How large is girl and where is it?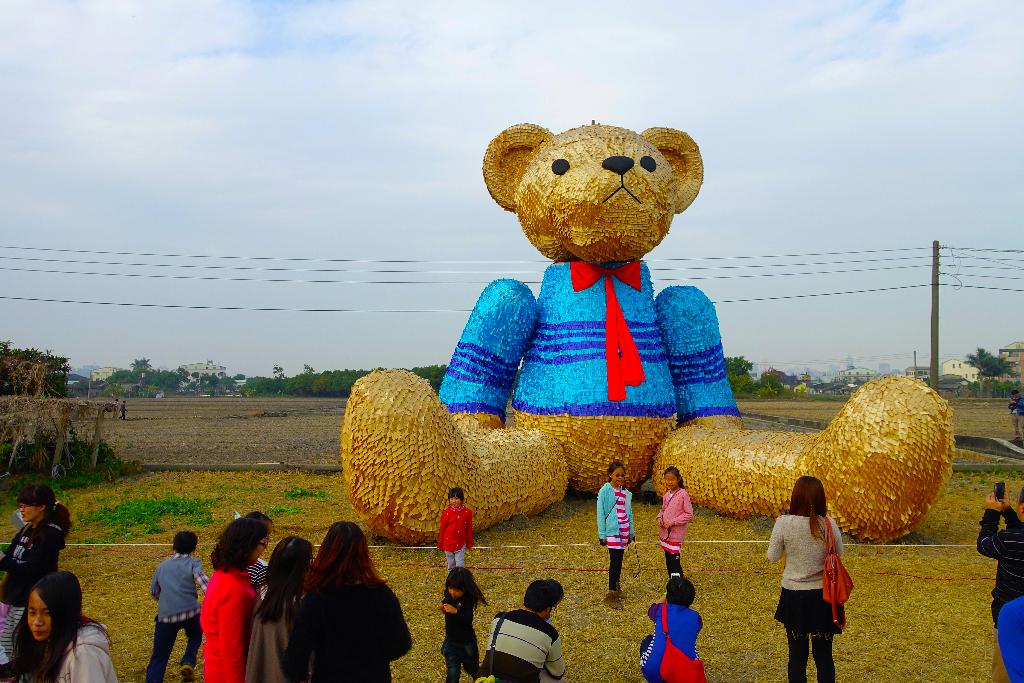
Bounding box: bbox=(291, 523, 409, 682).
